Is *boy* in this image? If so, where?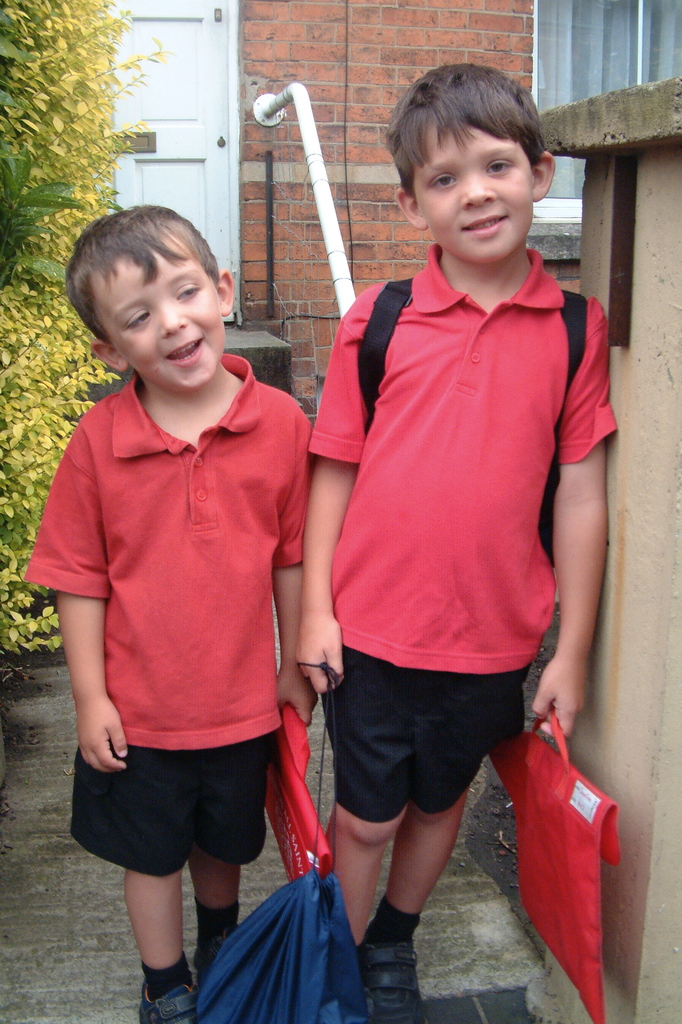
Yes, at region(280, 63, 614, 984).
